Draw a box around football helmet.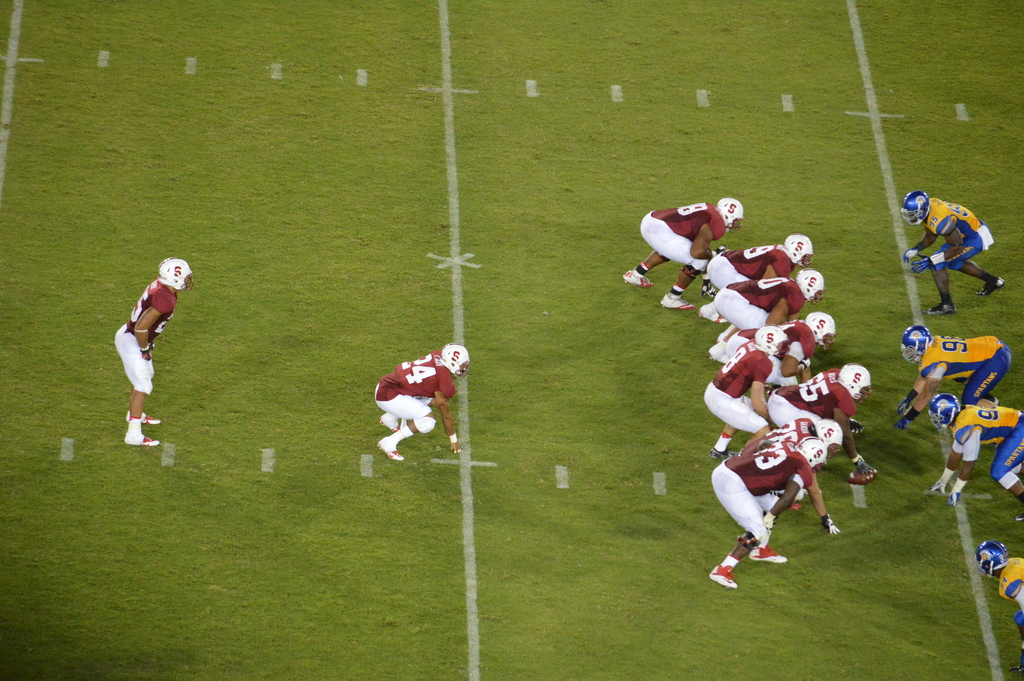
799, 441, 833, 468.
